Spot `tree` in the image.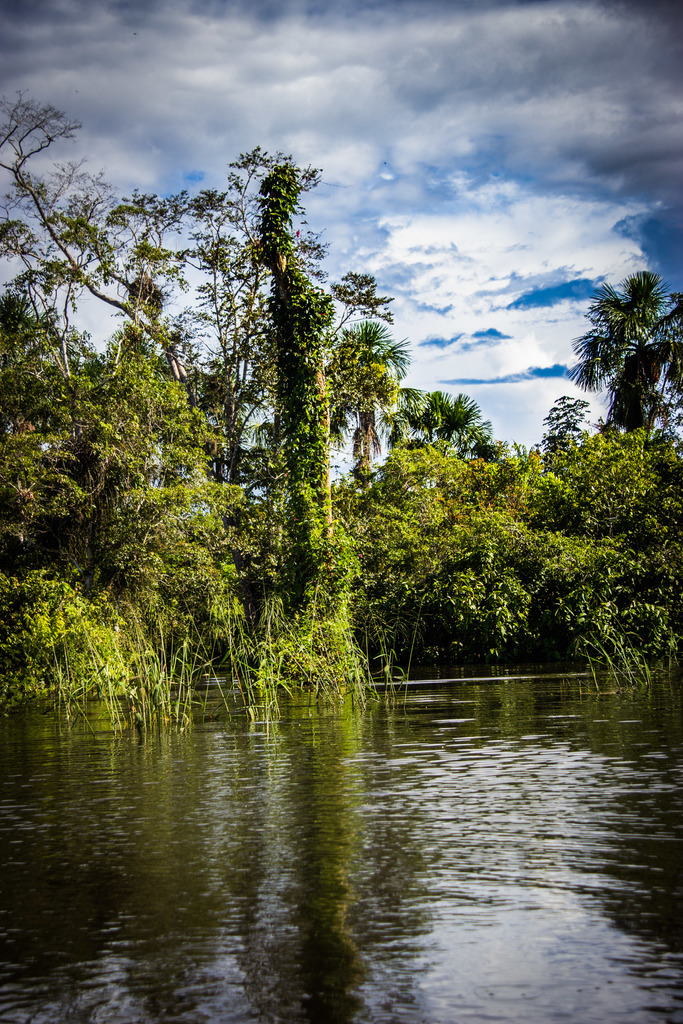
`tree` found at <box>37,104,496,760</box>.
